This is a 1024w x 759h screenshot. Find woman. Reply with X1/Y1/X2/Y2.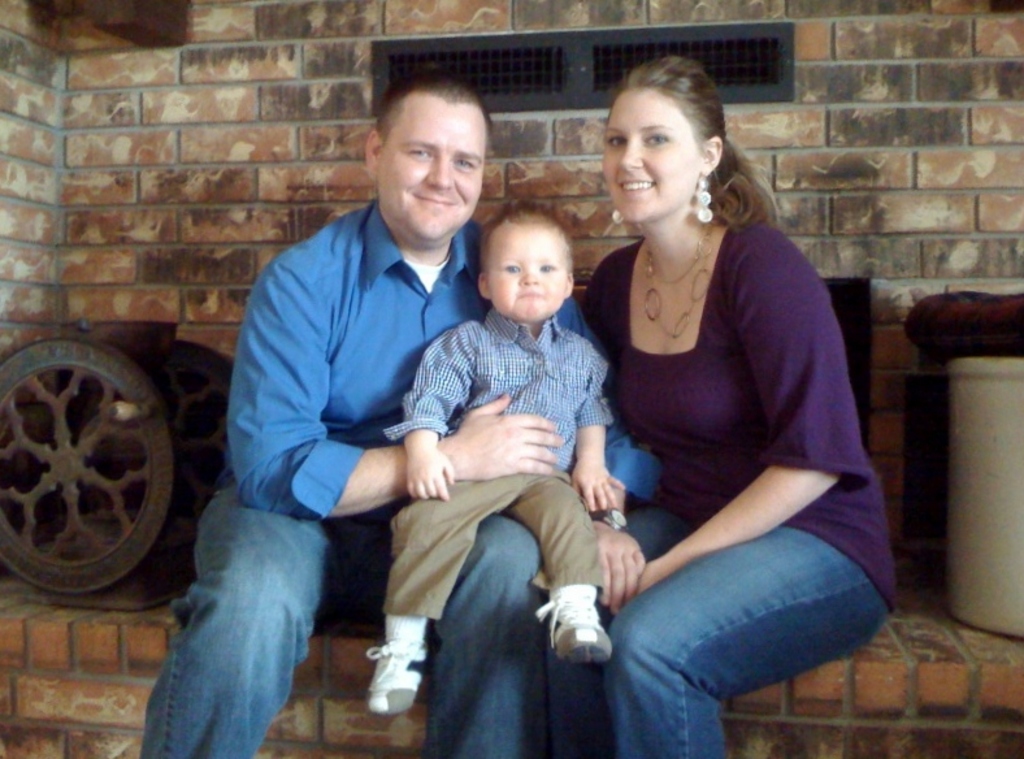
522/45/902/758.
